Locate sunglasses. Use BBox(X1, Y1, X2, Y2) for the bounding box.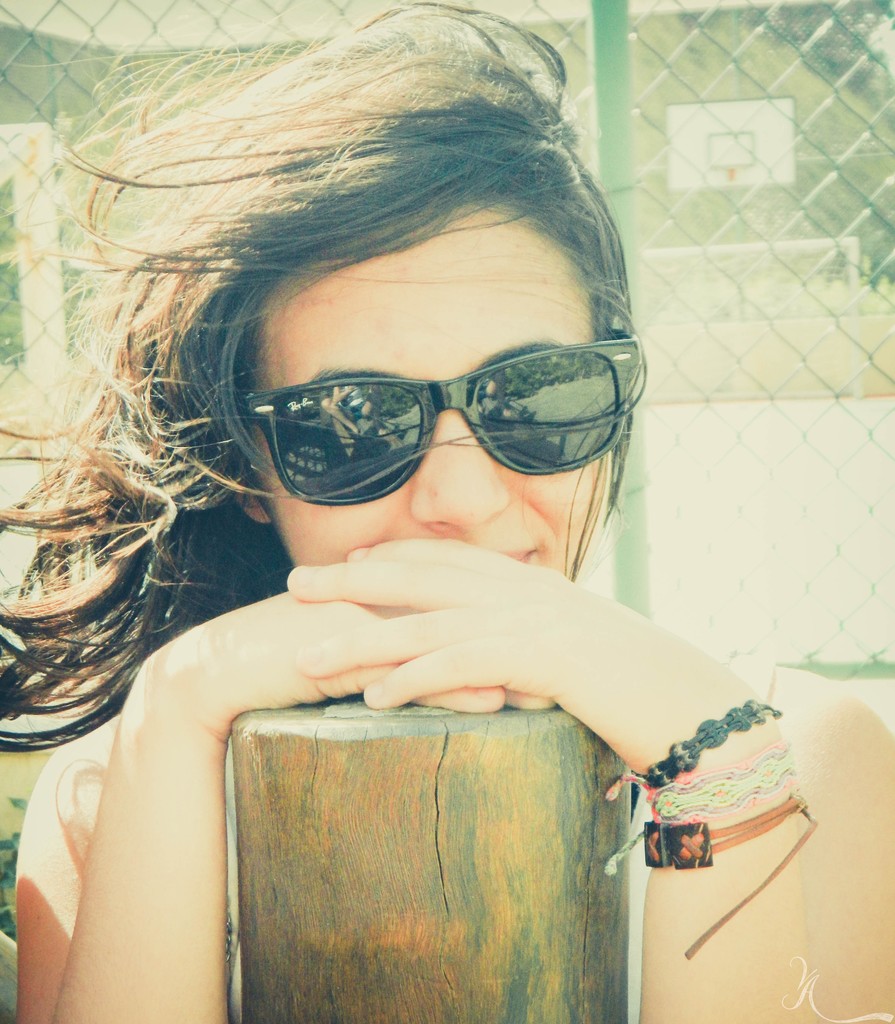
BBox(243, 337, 638, 509).
